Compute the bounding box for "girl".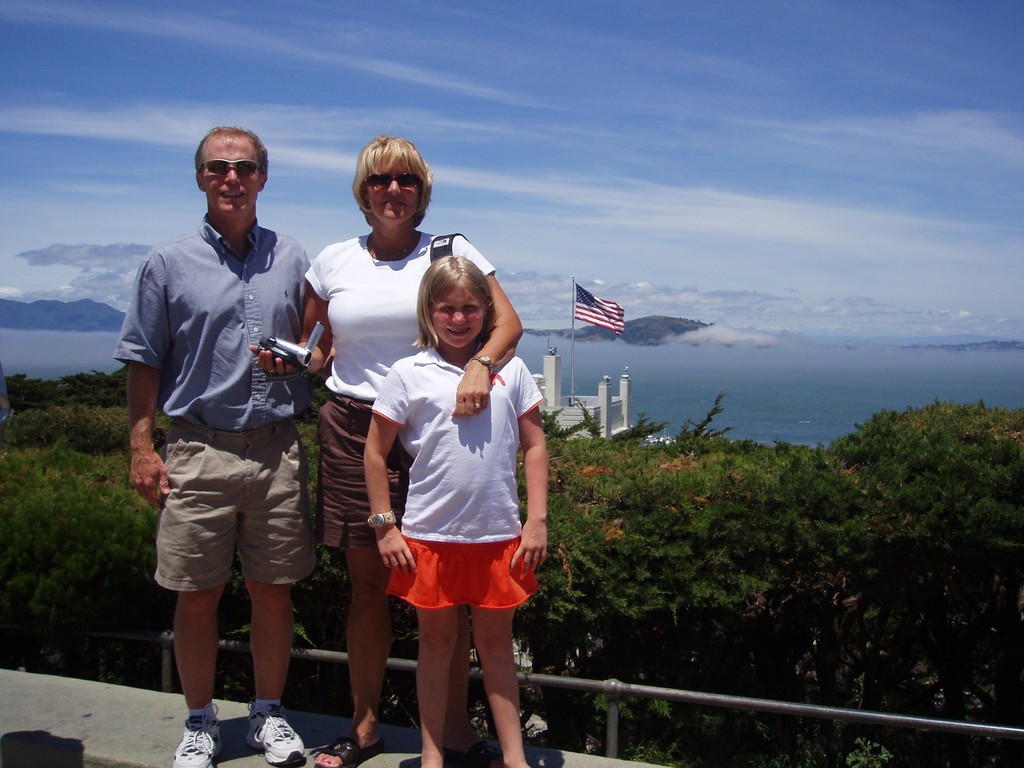
{"left": 358, "top": 253, "right": 540, "bottom": 767}.
